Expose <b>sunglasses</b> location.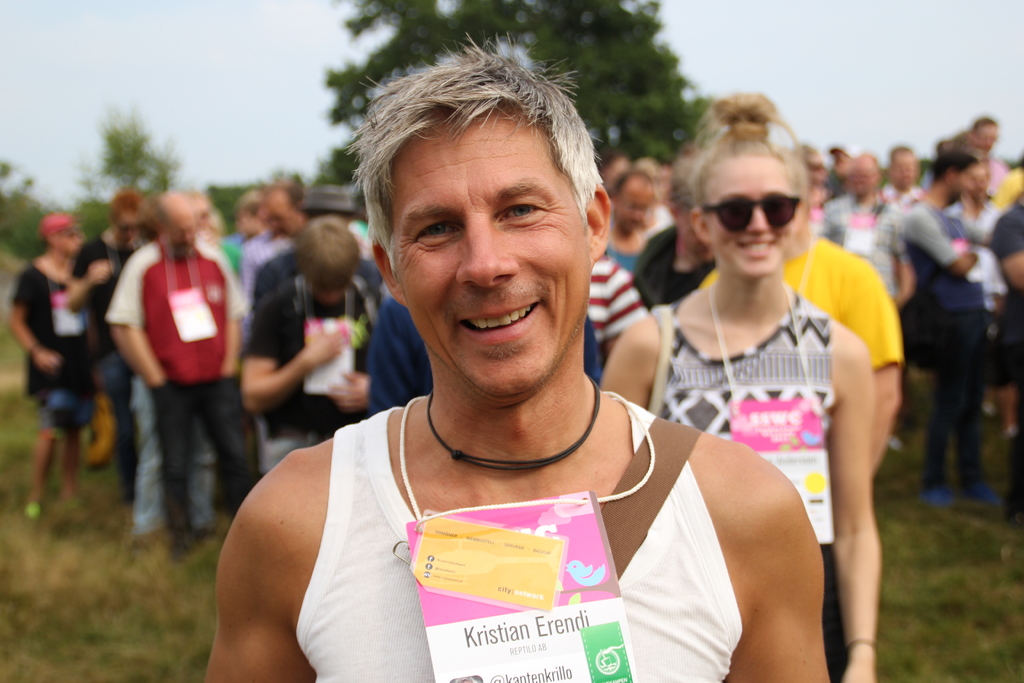
Exposed at l=703, t=198, r=803, b=233.
